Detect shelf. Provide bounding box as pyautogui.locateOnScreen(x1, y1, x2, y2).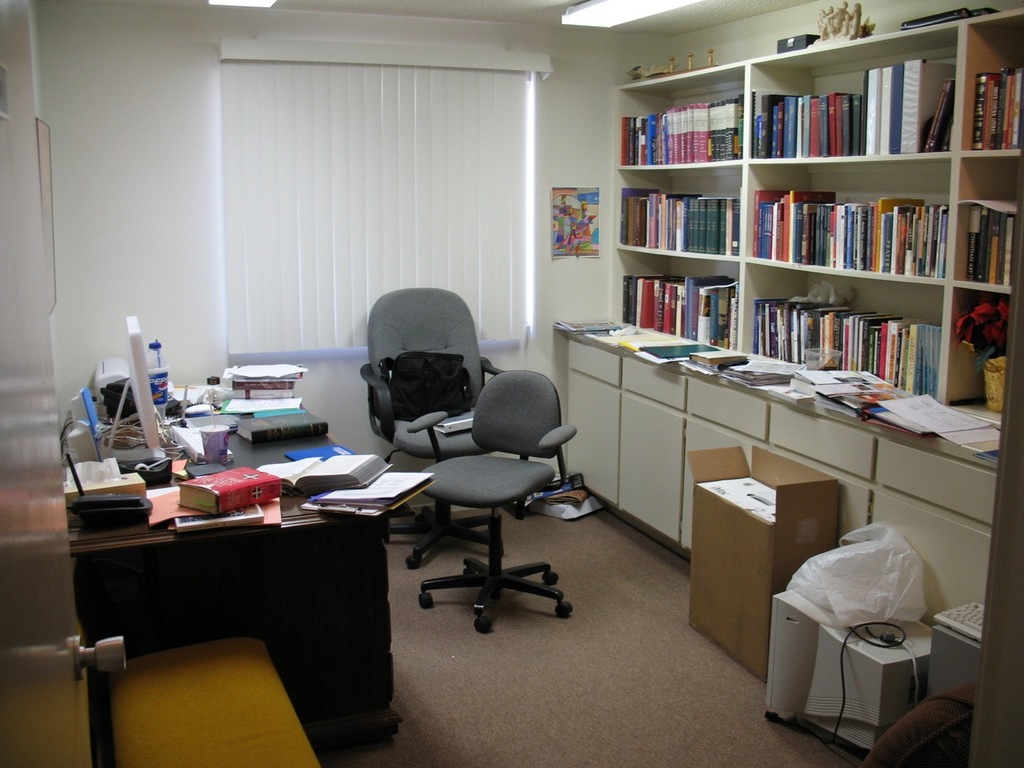
pyautogui.locateOnScreen(618, 6, 1023, 426).
